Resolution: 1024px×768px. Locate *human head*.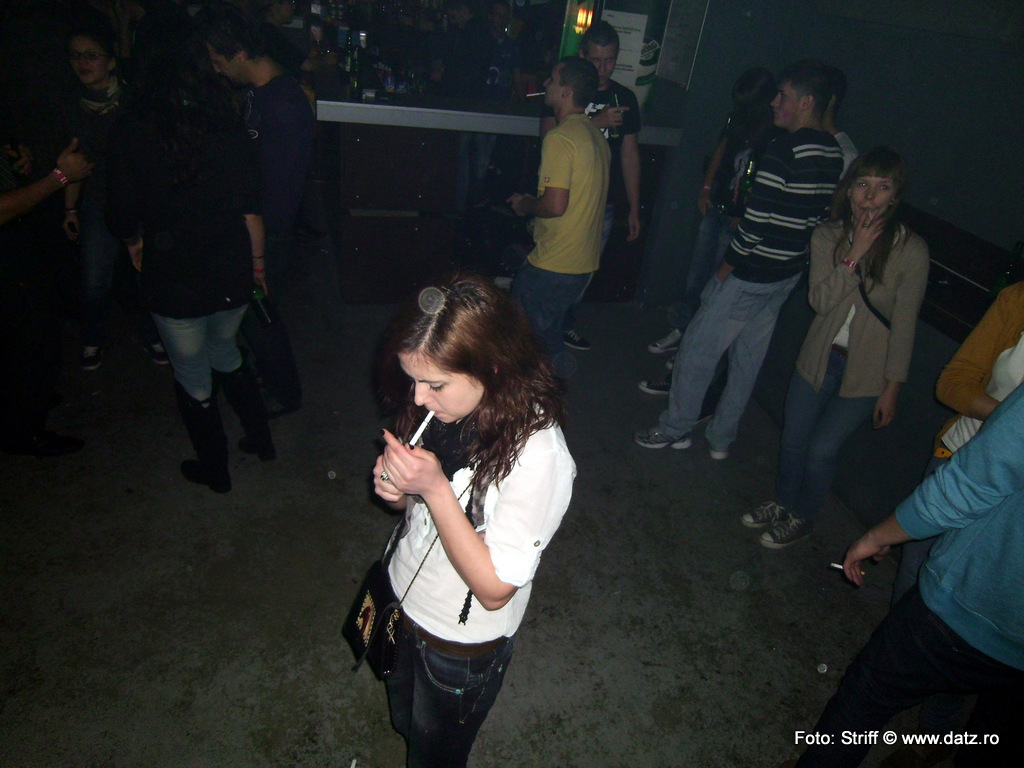
574/18/622/85.
